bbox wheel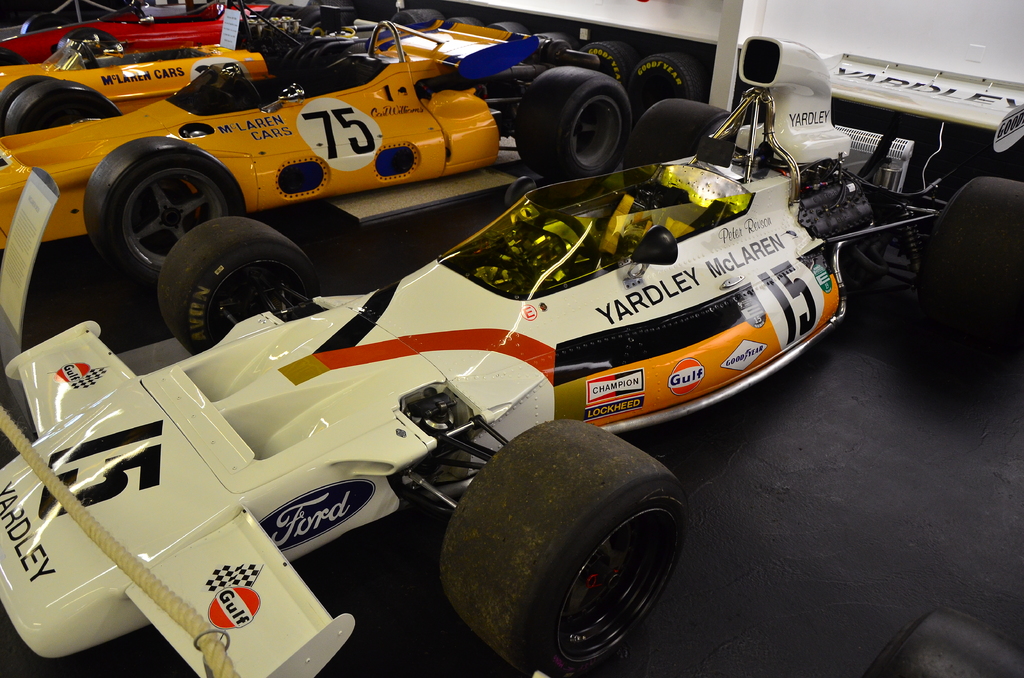
(x1=491, y1=21, x2=529, y2=31)
